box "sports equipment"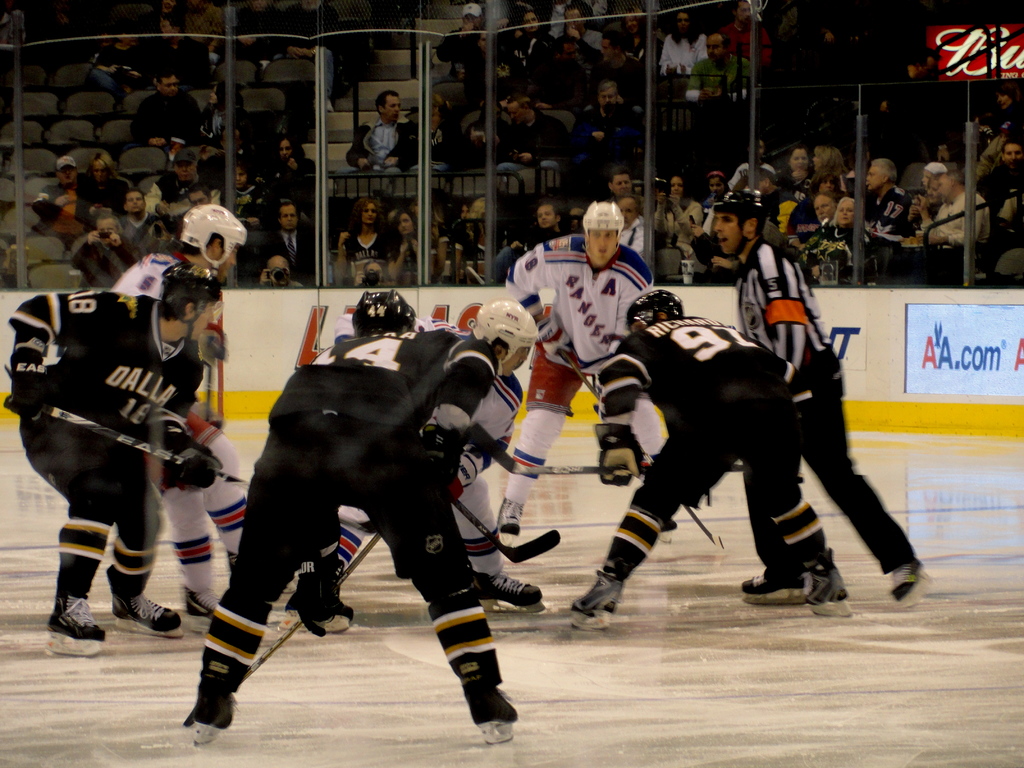
x1=890, y1=550, x2=932, y2=608
